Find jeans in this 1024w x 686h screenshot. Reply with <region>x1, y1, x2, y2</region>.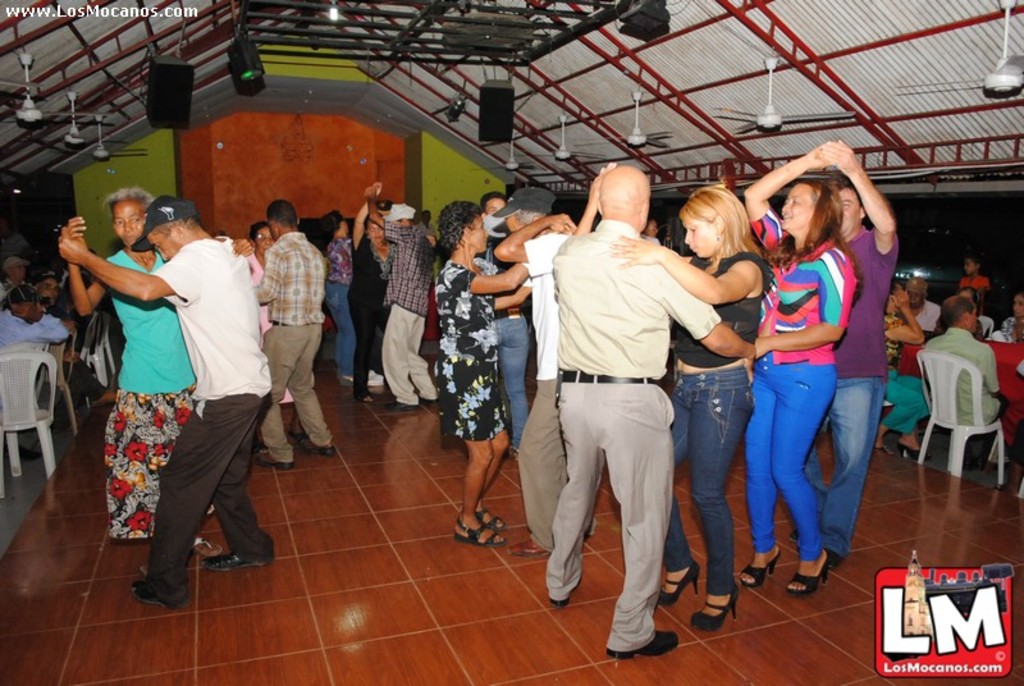
<region>503, 320, 531, 448</region>.
